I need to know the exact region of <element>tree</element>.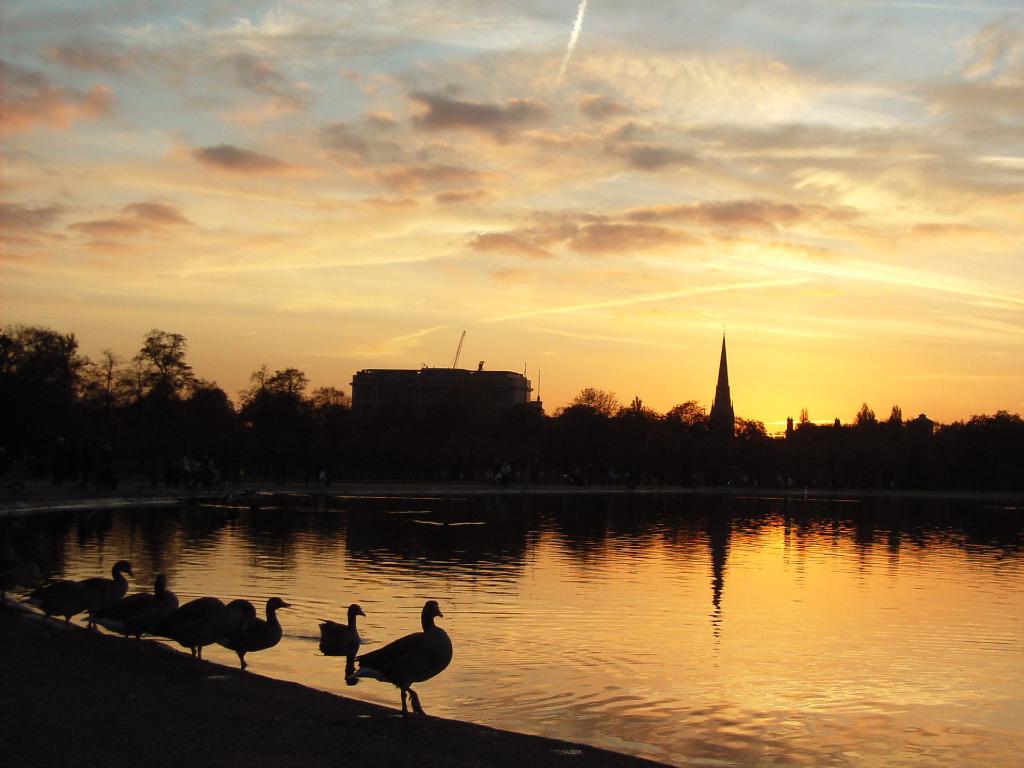
Region: pyautogui.locateOnScreen(312, 385, 363, 431).
